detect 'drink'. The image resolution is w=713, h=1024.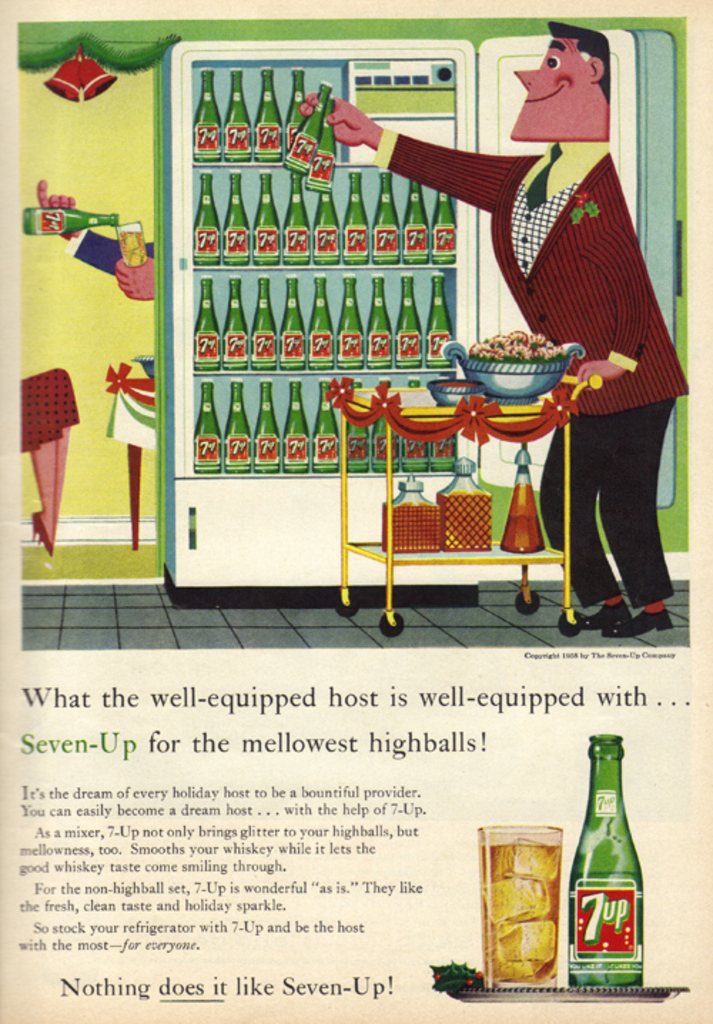
432,432,453,466.
